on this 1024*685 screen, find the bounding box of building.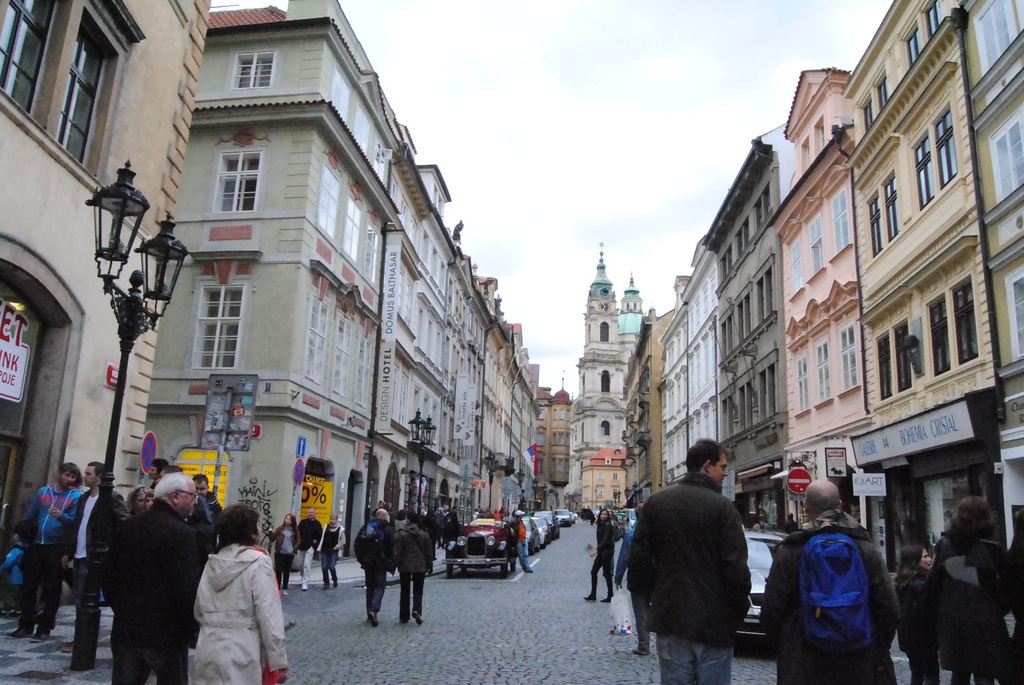
Bounding box: box=[0, 0, 207, 615].
